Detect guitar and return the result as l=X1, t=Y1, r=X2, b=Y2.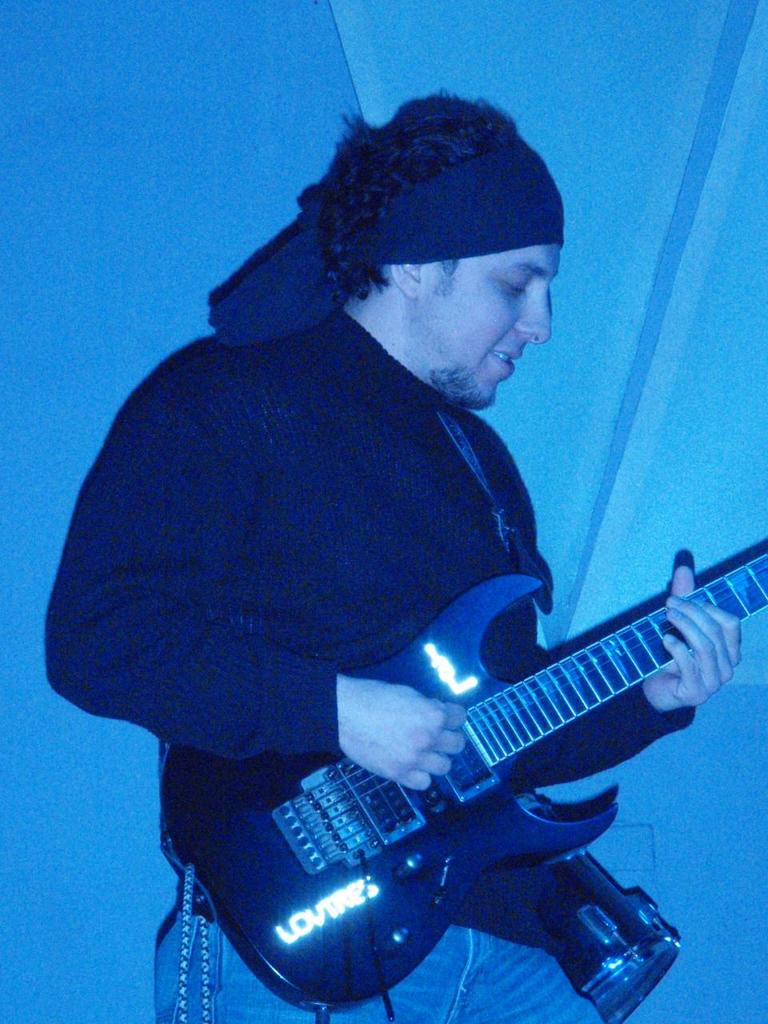
l=167, t=527, r=764, b=1002.
